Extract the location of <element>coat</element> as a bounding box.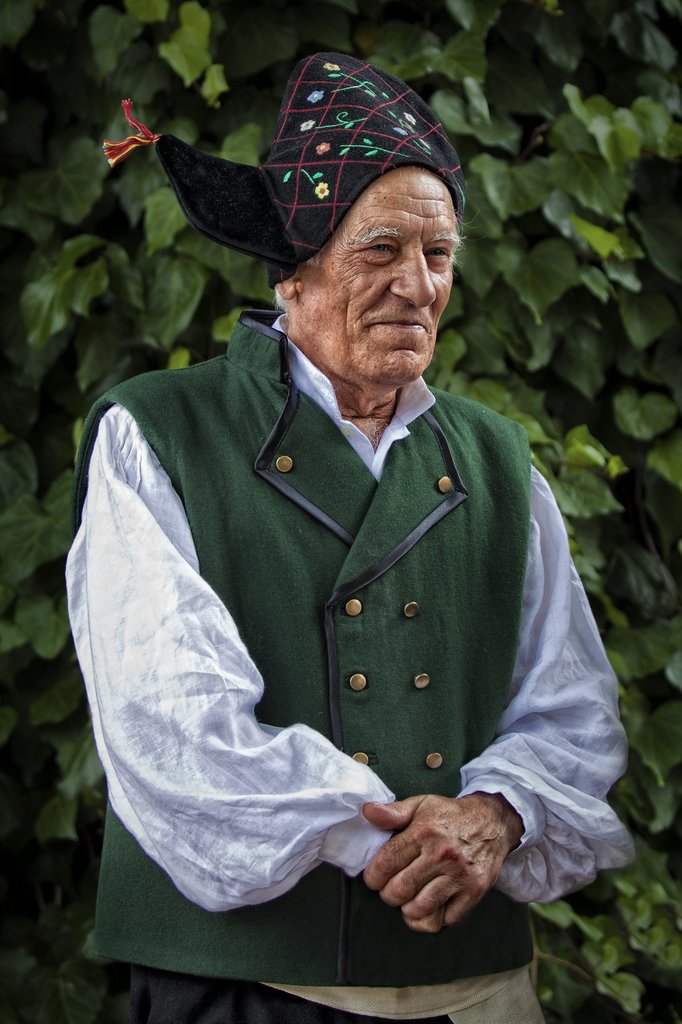
select_region(77, 335, 599, 902).
